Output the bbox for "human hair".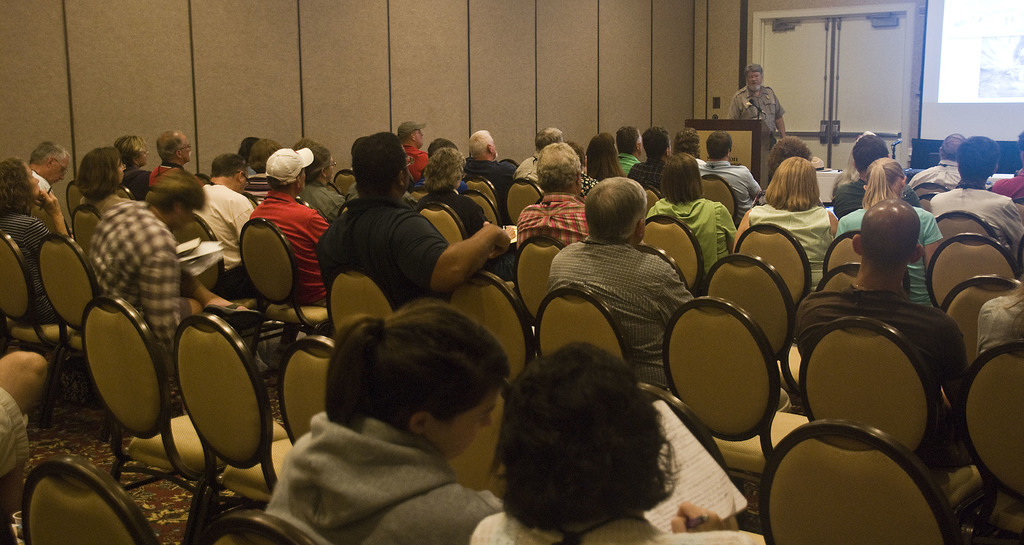
<bbox>617, 125, 639, 154</bbox>.
